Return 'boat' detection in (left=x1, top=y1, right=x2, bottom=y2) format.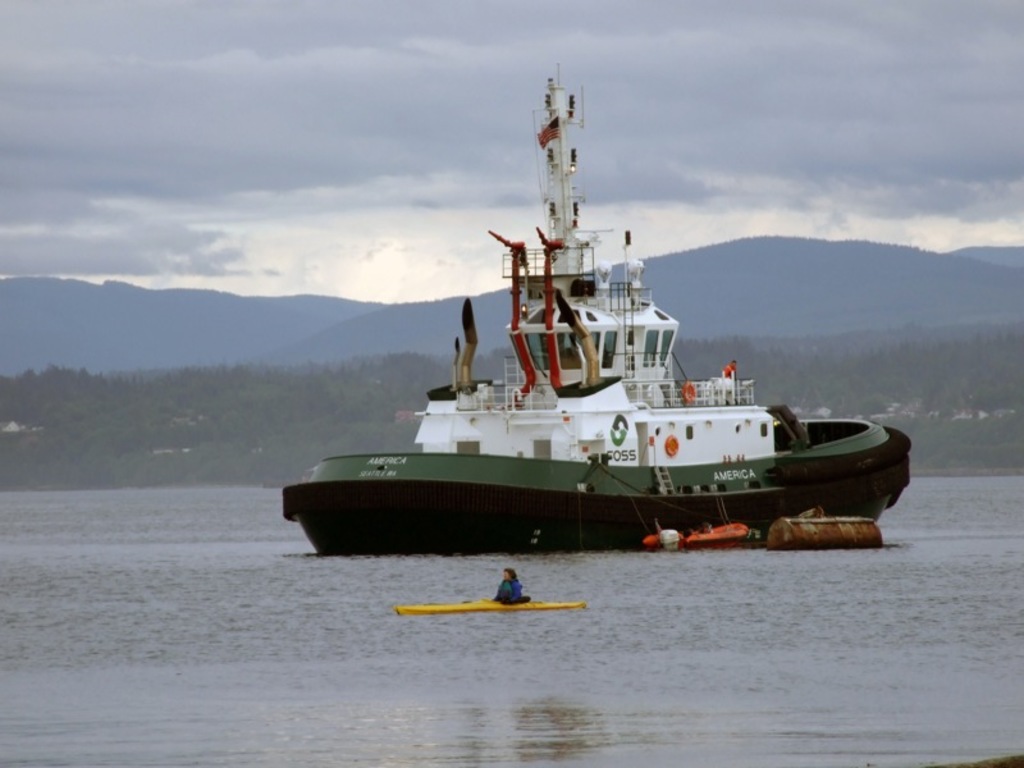
(left=641, top=521, right=755, bottom=553).
